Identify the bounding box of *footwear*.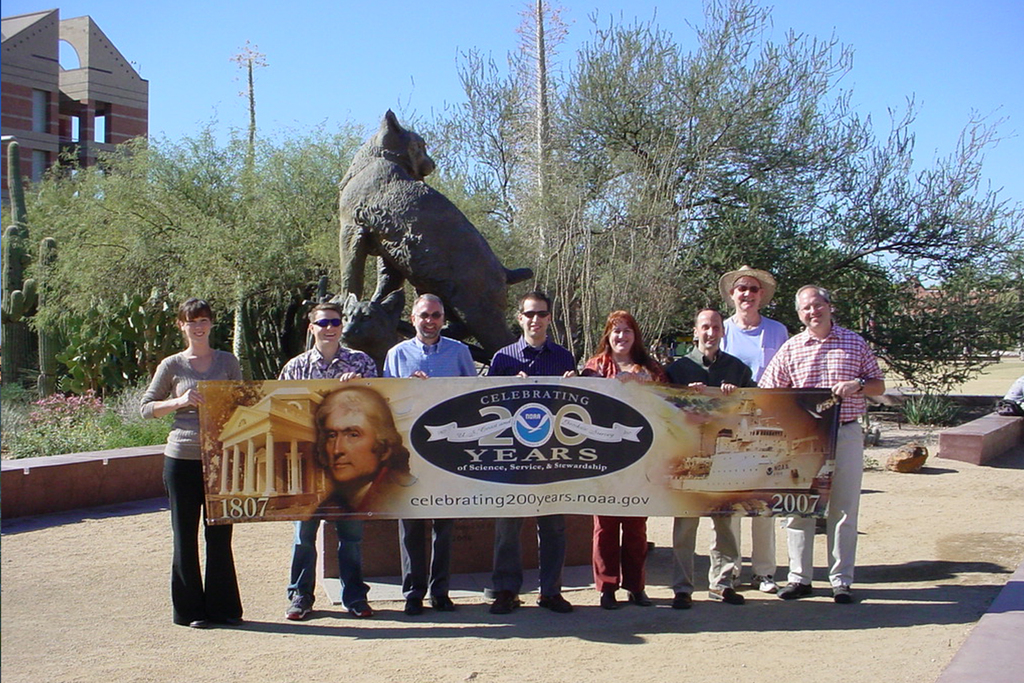
bbox=(672, 587, 691, 614).
